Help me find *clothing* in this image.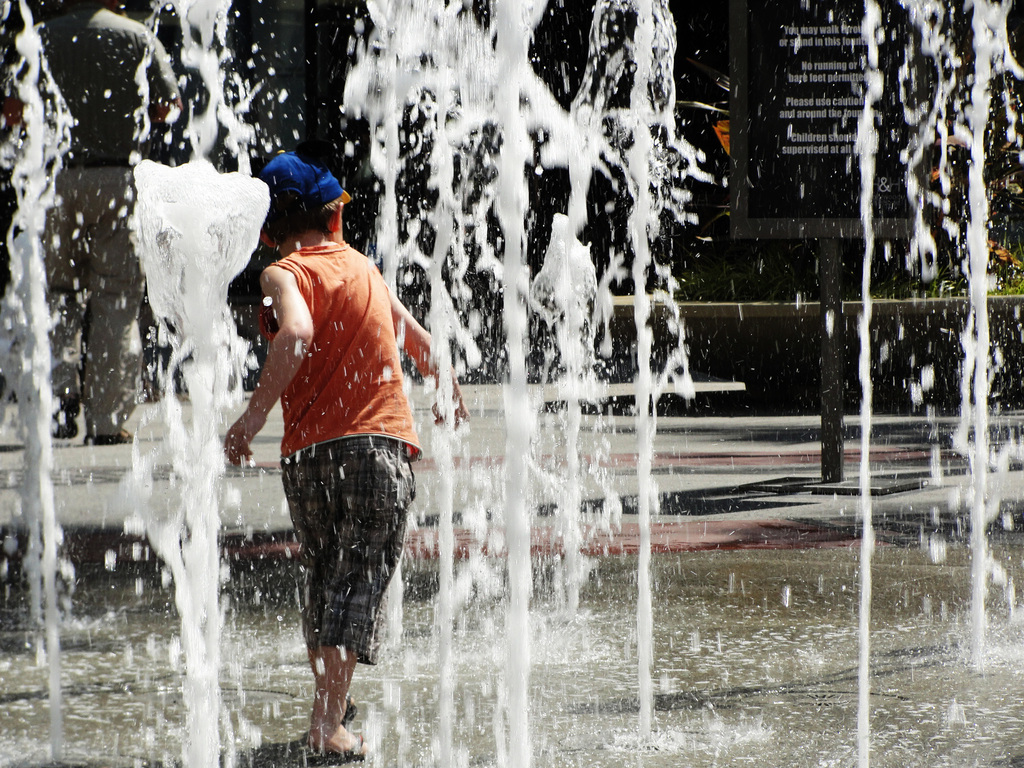
Found it: <region>232, 195, 419, 664</region>.
